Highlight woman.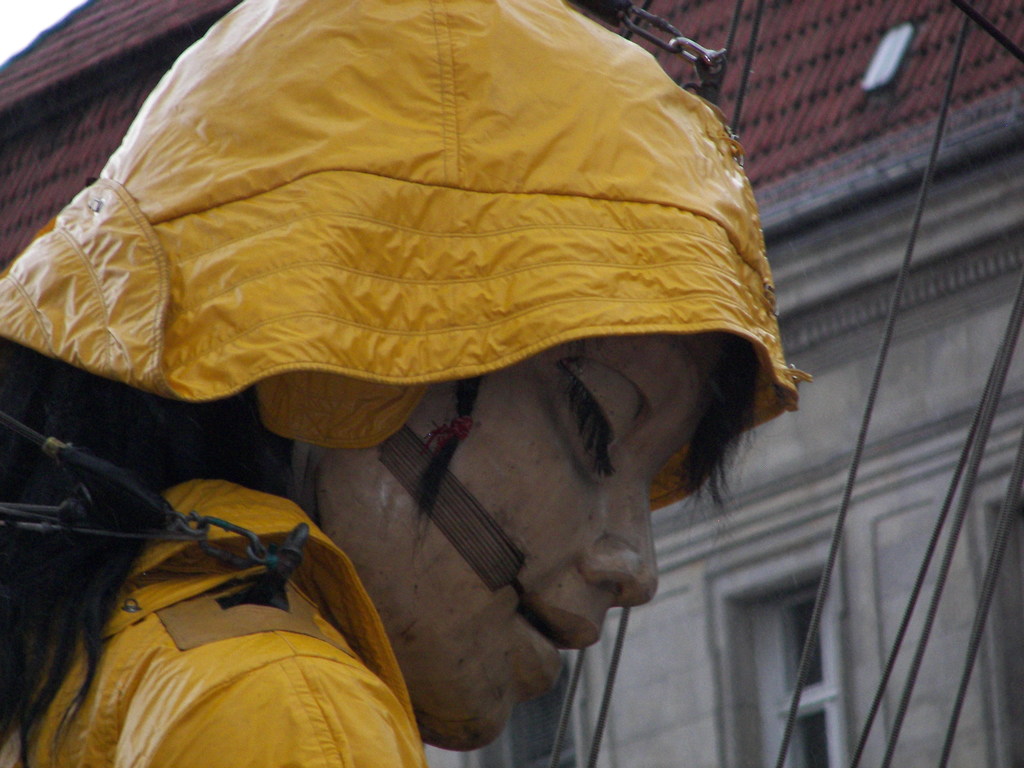
Highlighted region: locate(0, 0, 812, 767).
